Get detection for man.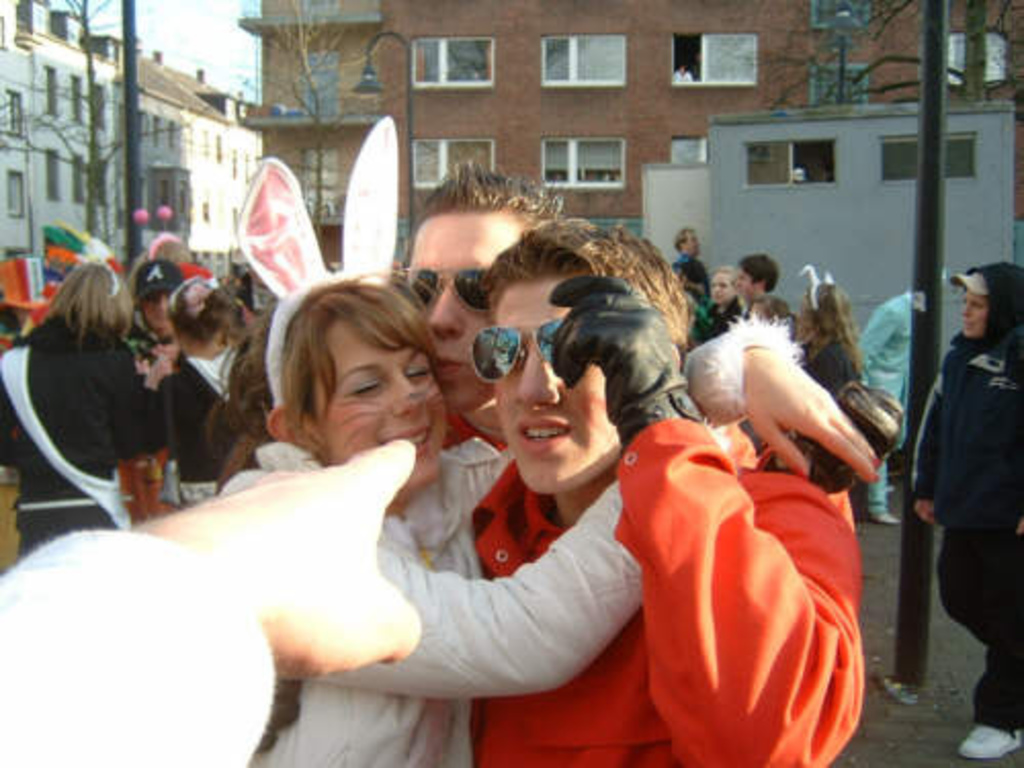
Detection: rect(907, 264, 1022, 756).
